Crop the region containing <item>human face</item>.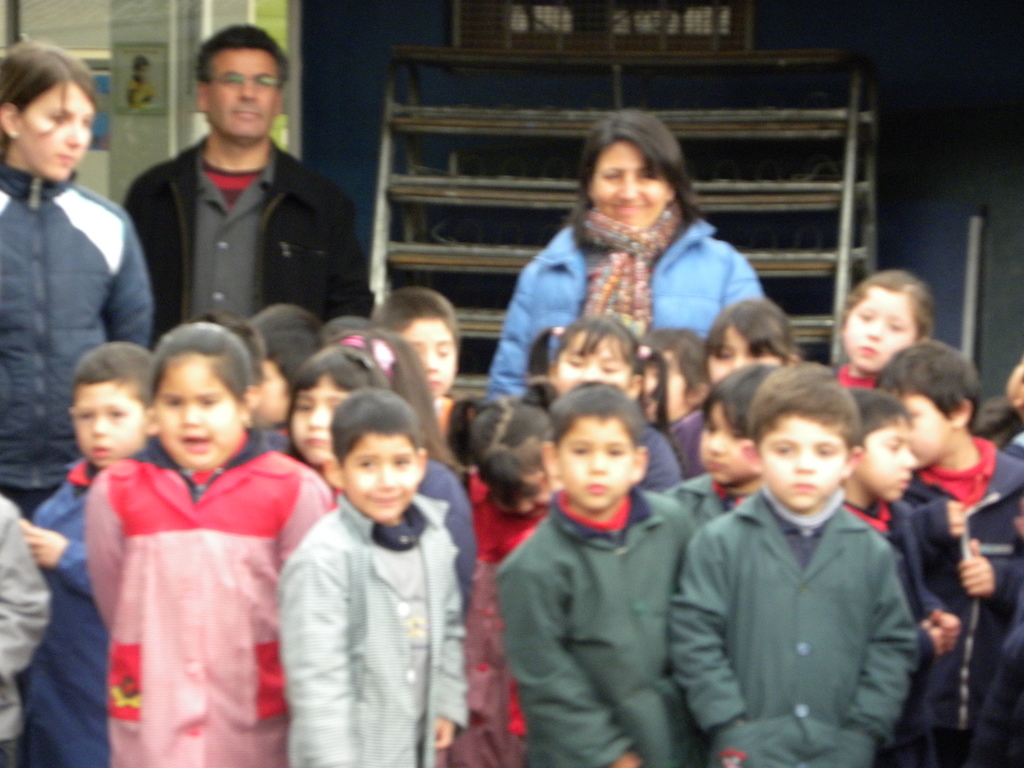
Crop region: bbox=(22, 74, 91, 183).
